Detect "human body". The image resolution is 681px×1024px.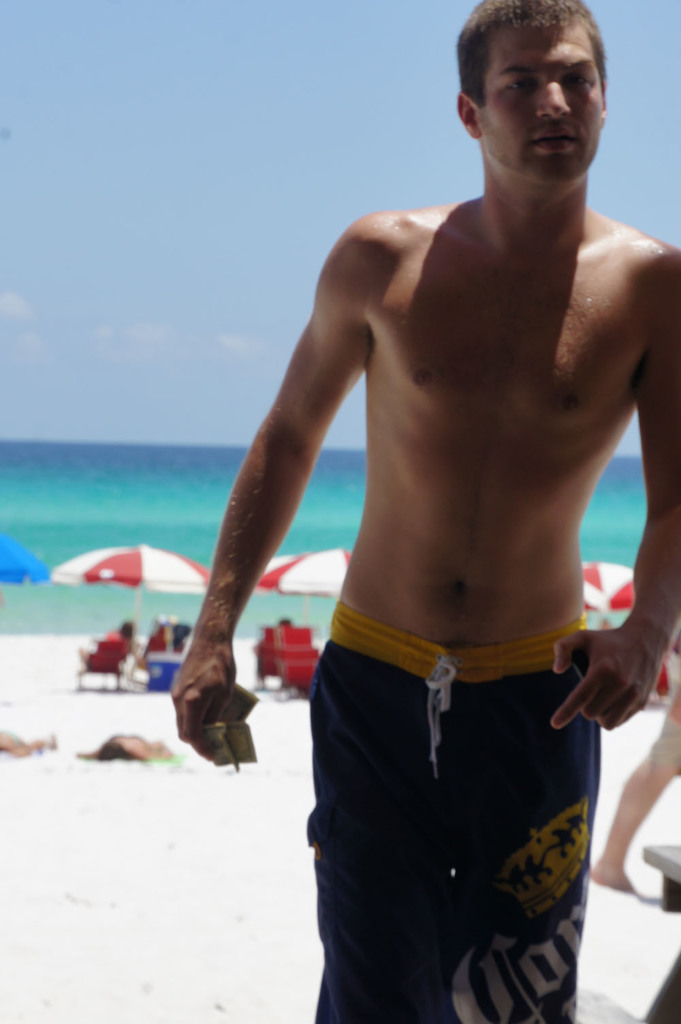
crop(191, 25, 667, 984).
